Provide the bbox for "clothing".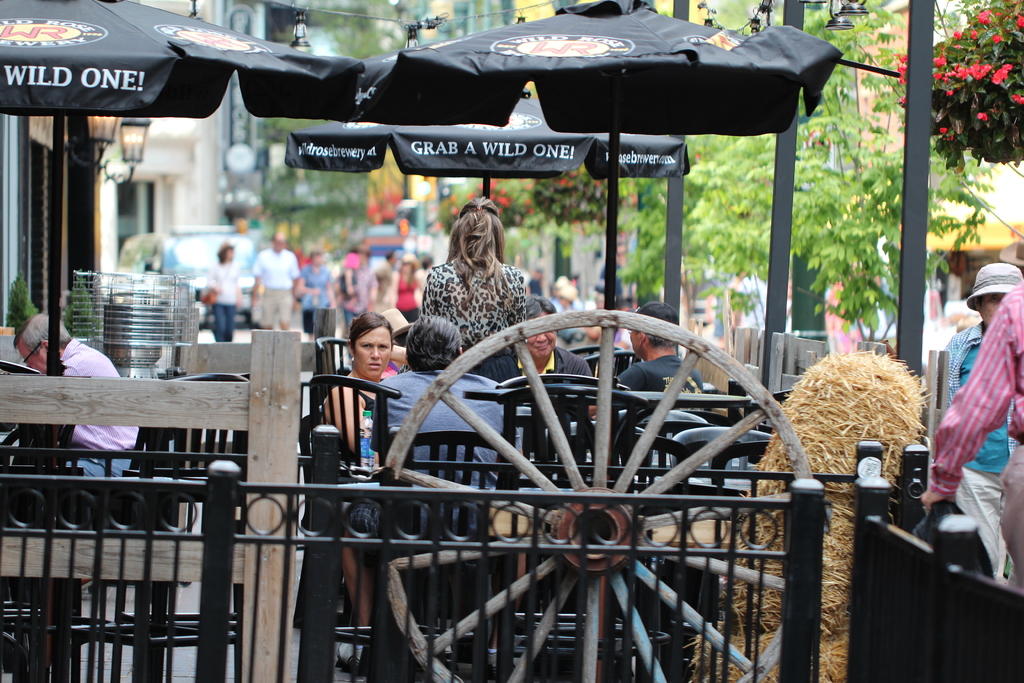
{"x1": 56, "y1": 342, "x2": 143, "y2": 478}.
